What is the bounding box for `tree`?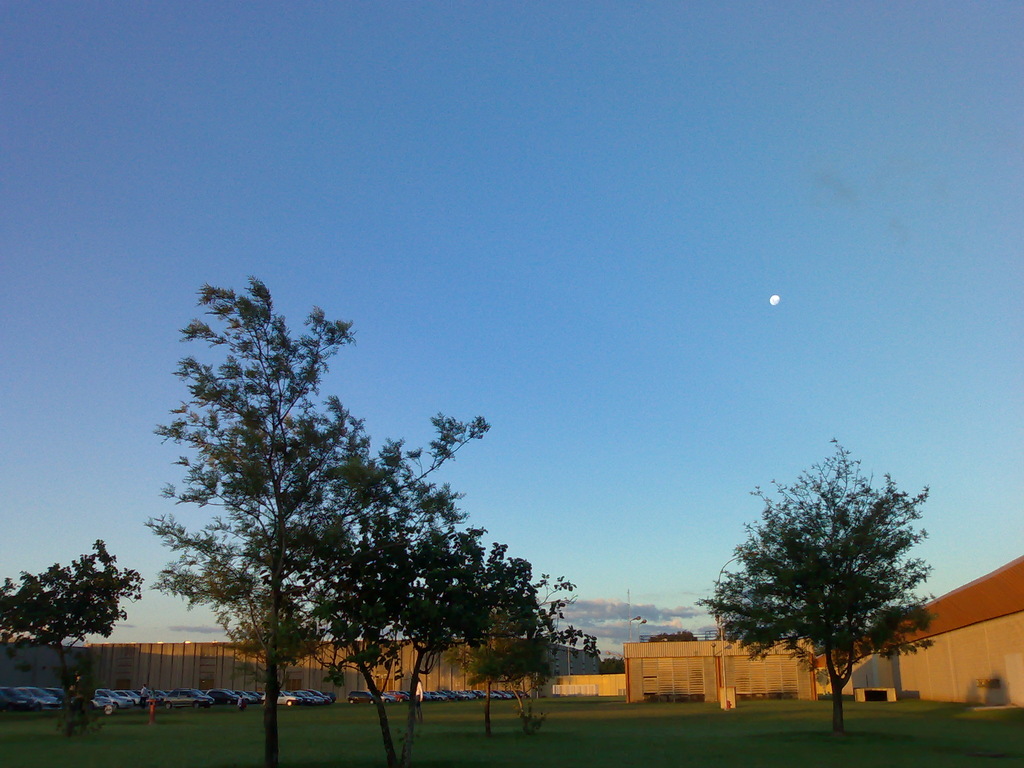
BBox(457, 545, 593, 764).
